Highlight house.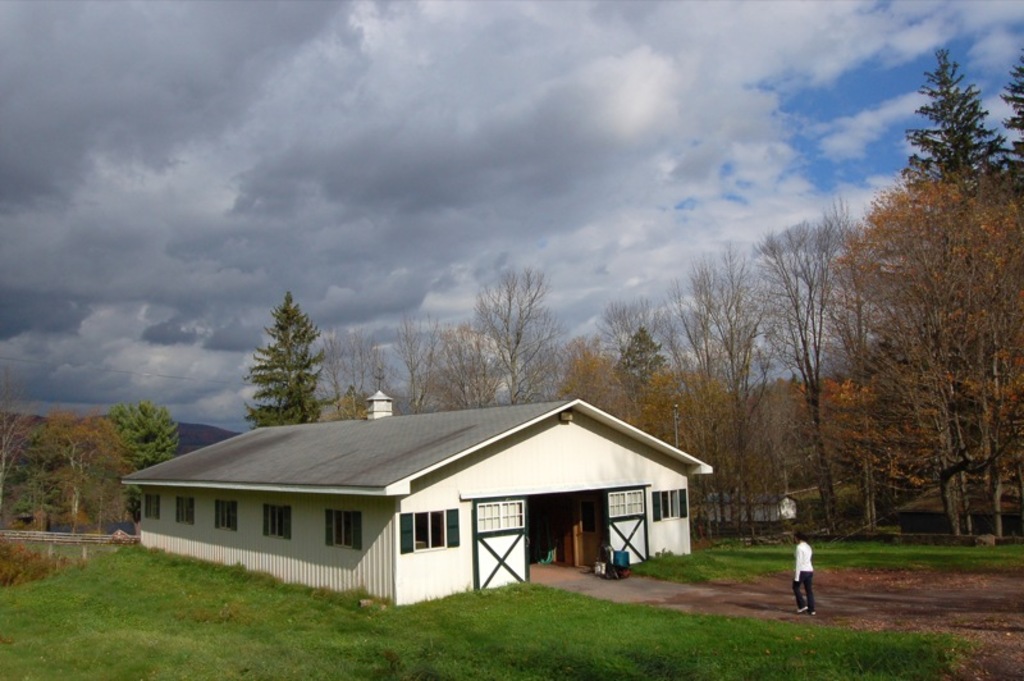
Highlighted region: locate(140, 388, 708, 611).
